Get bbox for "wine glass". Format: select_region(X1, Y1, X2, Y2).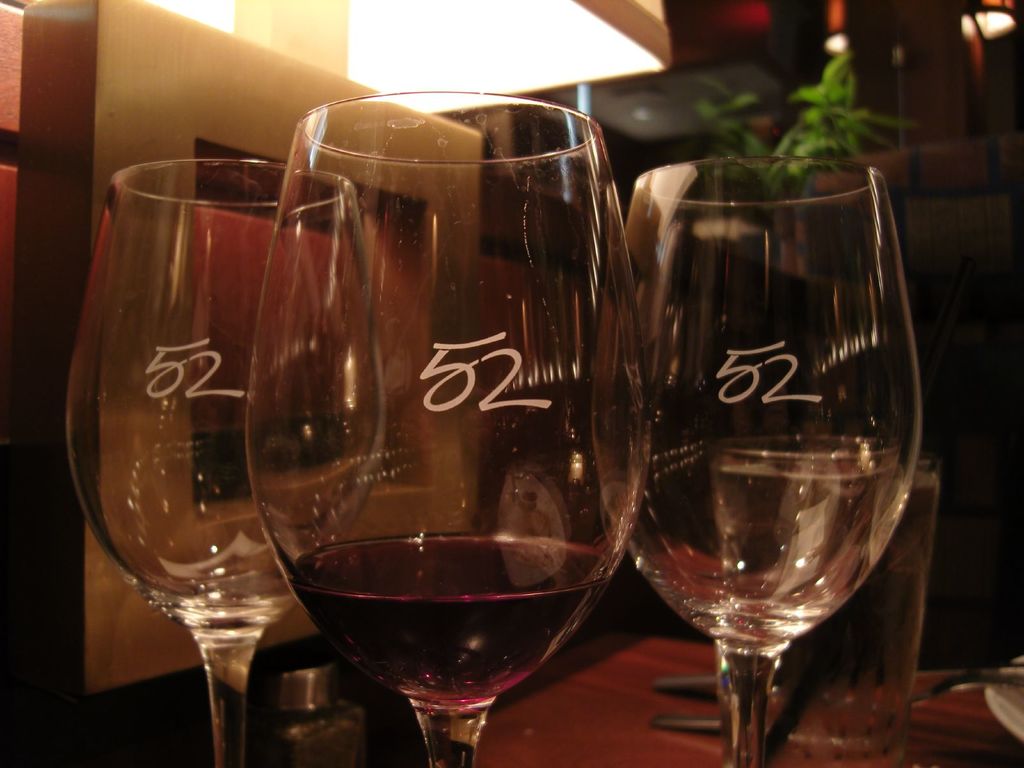
select_region(63, 151, 385, 767).
